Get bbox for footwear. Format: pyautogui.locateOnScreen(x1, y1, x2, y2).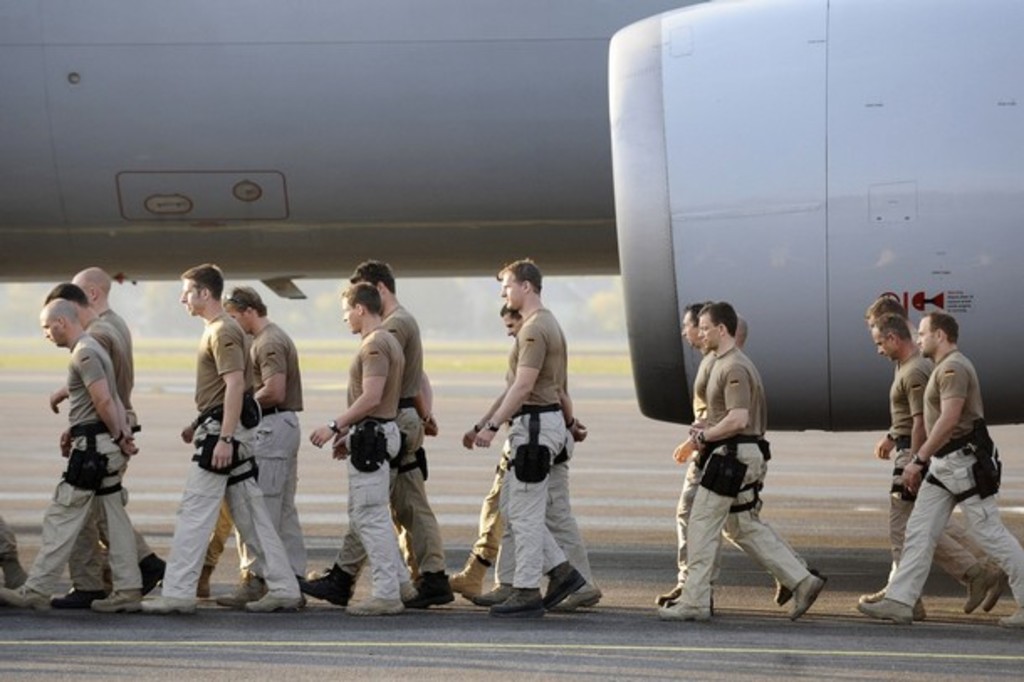
pyautogui.locateOnScreen(448, 544, 485, 603).
